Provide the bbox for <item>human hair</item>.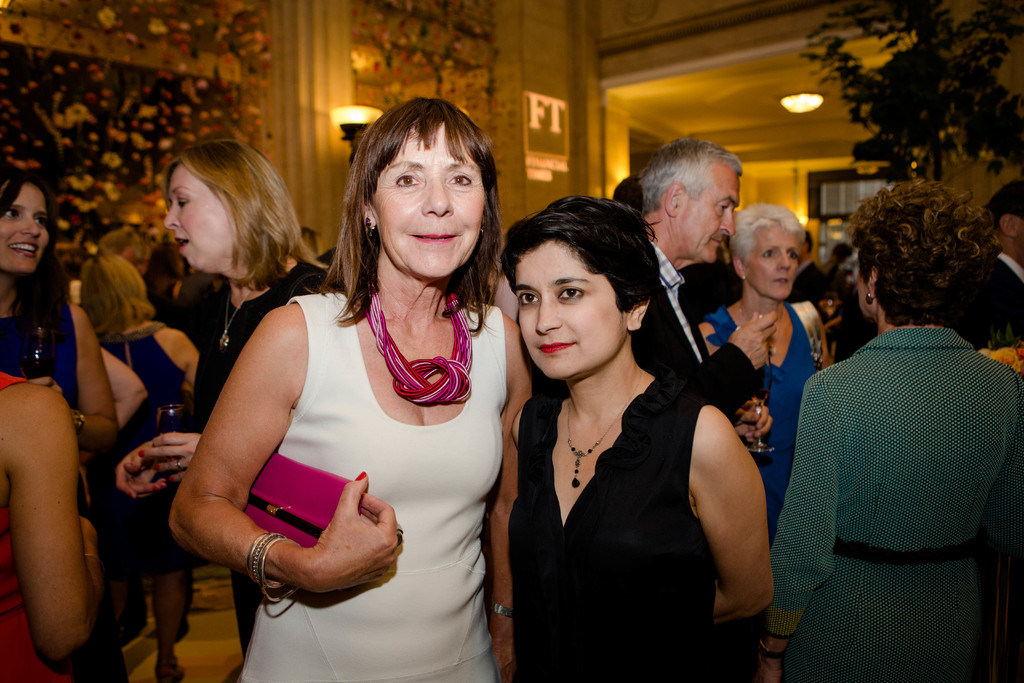
0 167 72 353.
